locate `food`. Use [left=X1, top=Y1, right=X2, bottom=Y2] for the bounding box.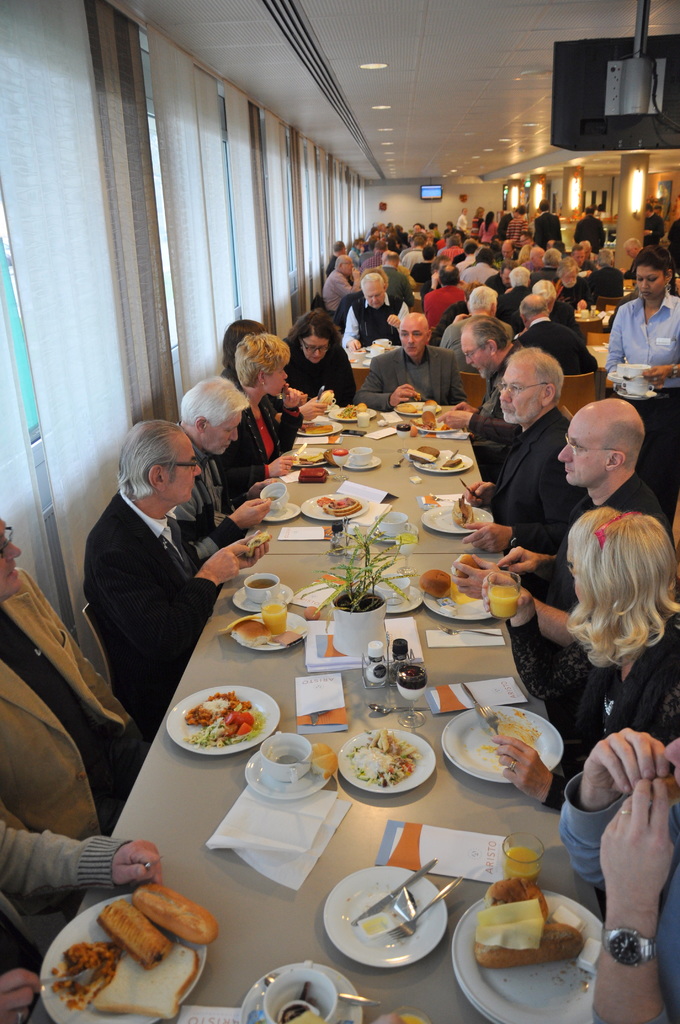
[left=411, top=410, right=449, bottom=431].
